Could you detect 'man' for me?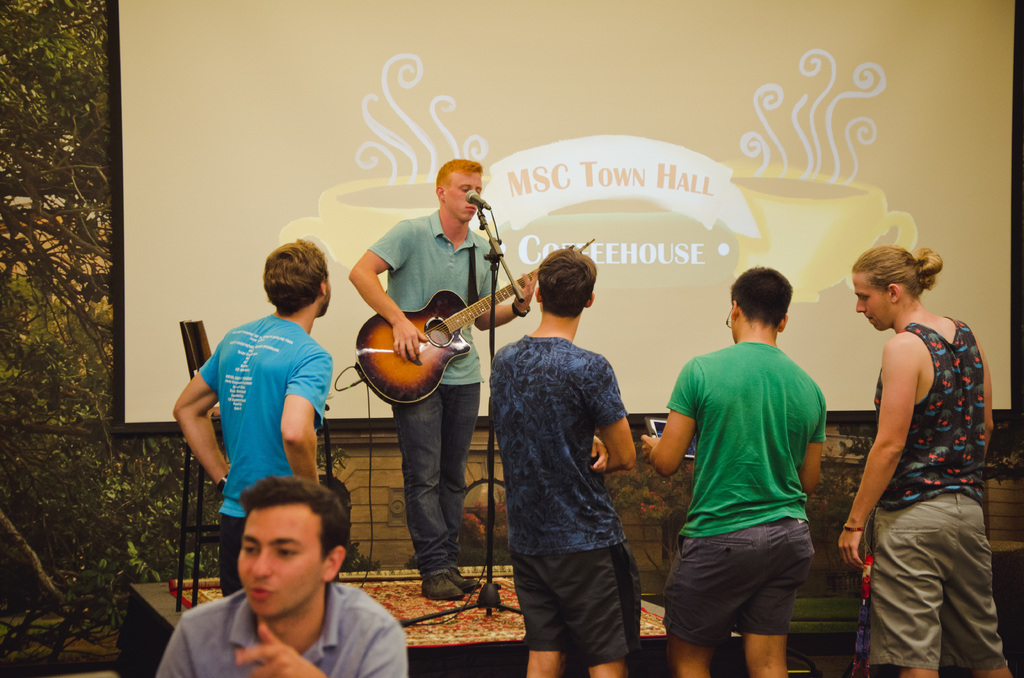
Detection result: bbox(641, 267, 829, 677).
